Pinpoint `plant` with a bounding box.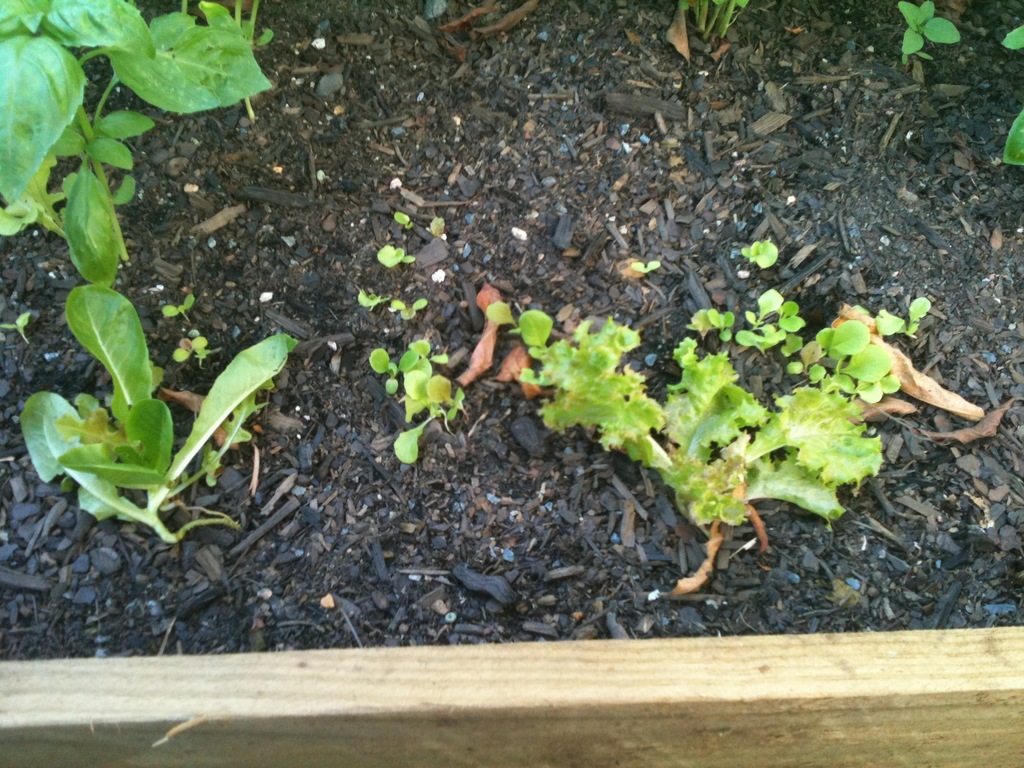
[395, 210, 413, 230].
